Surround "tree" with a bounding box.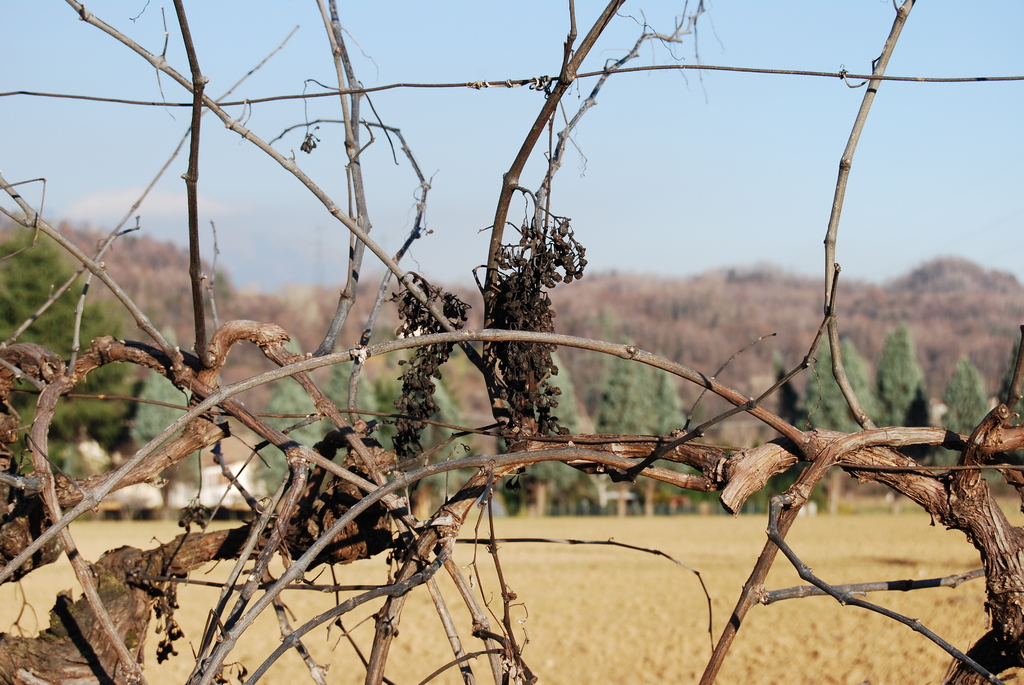
(left=412, top=356, right=473, bottom=534).
